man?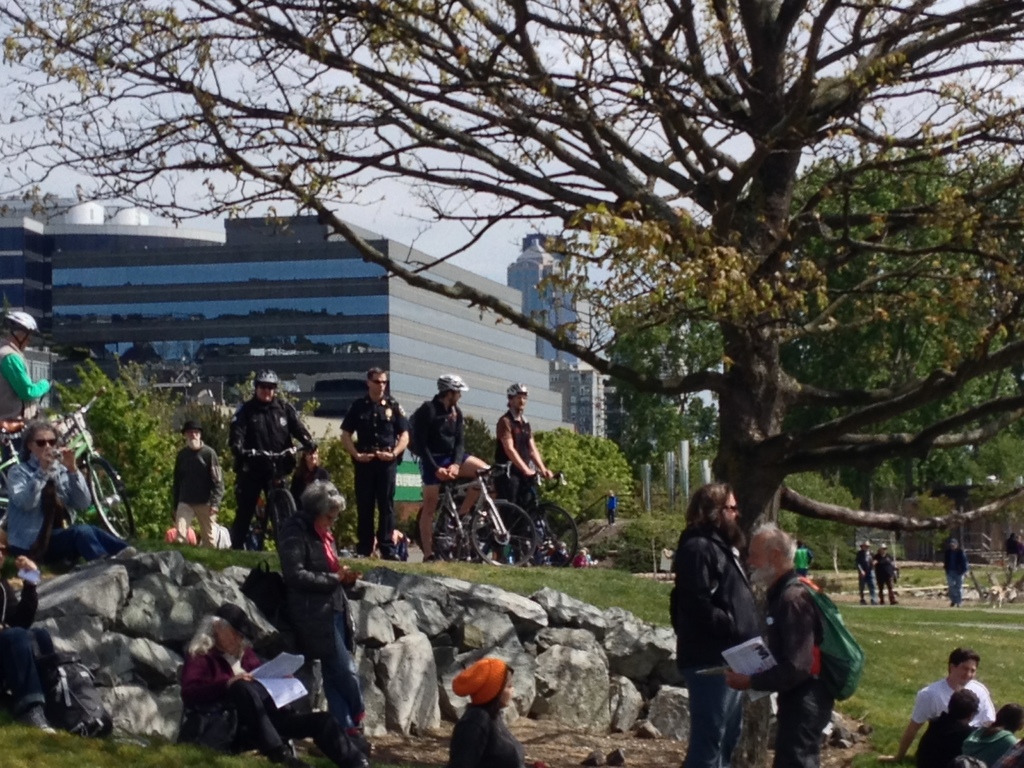
[489, 390, 552, 542]
